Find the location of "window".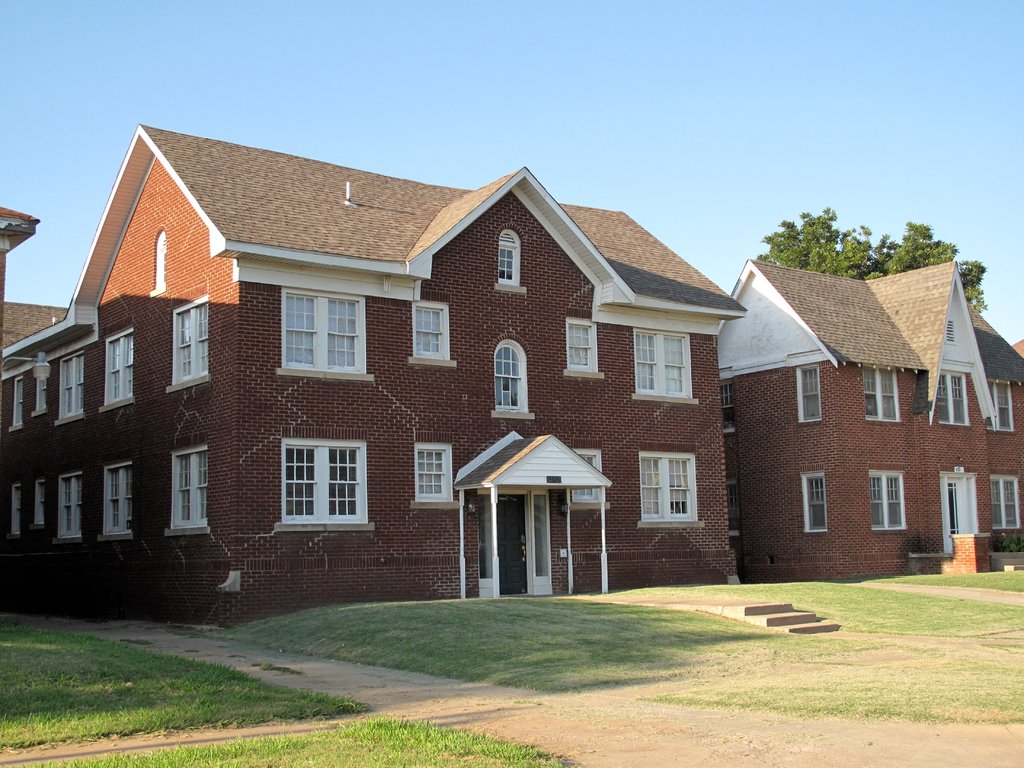
Location: detection(934, 467, 983, 570).
